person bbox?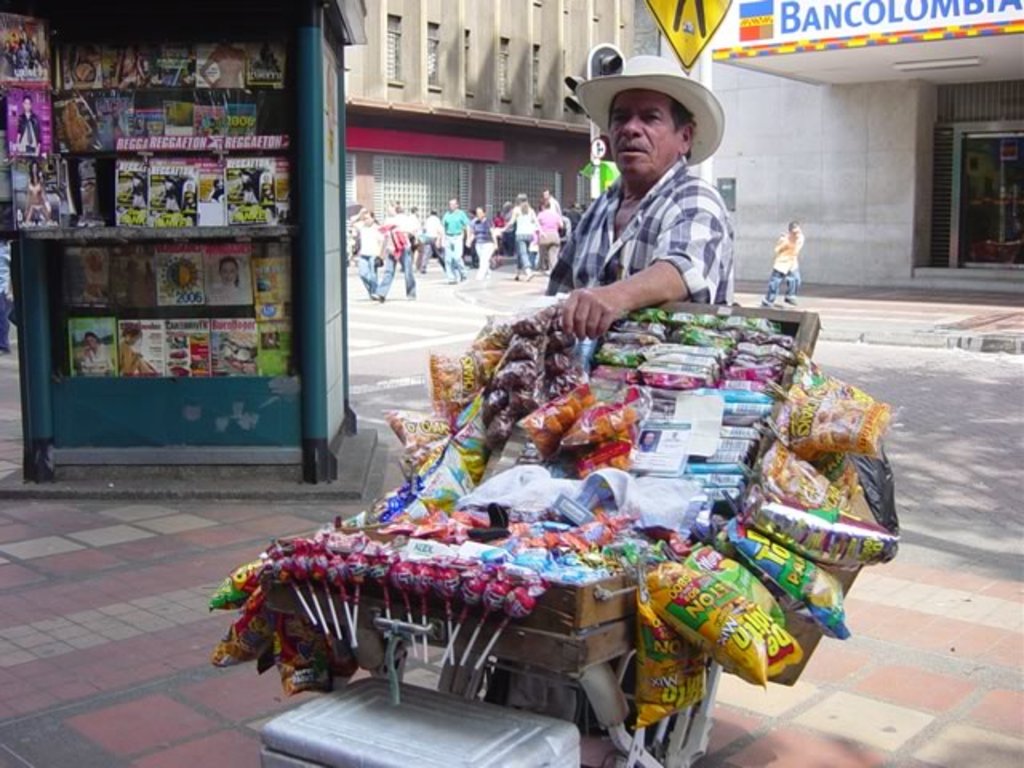
<region>0, 240, 14, 349</region>
